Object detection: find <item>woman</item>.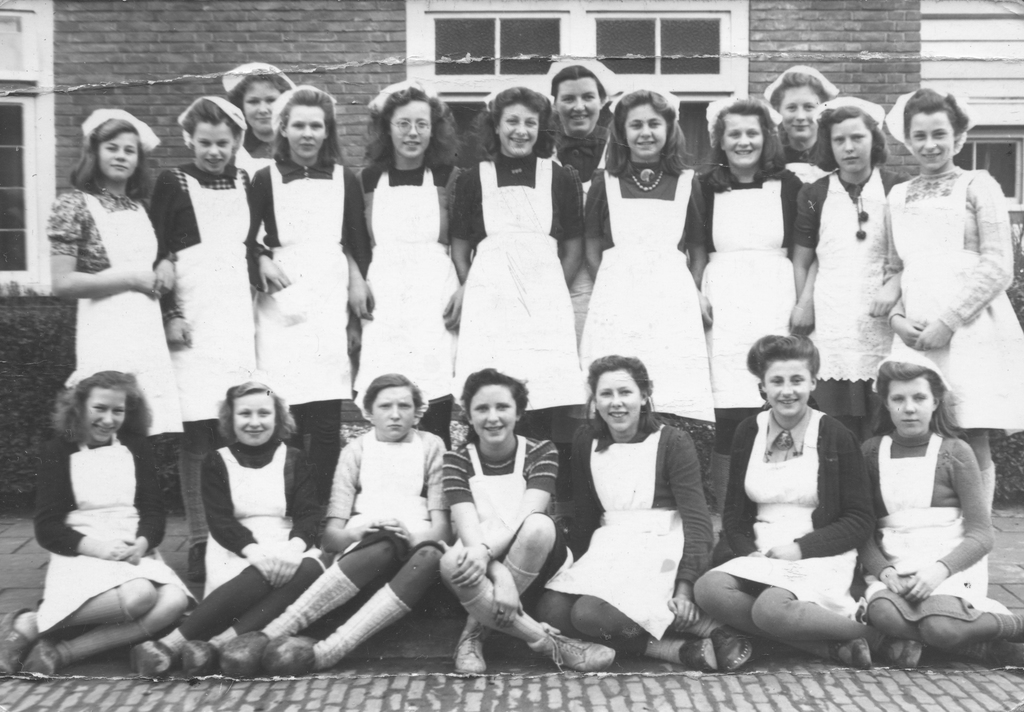
[137, 367, 324, 681].
